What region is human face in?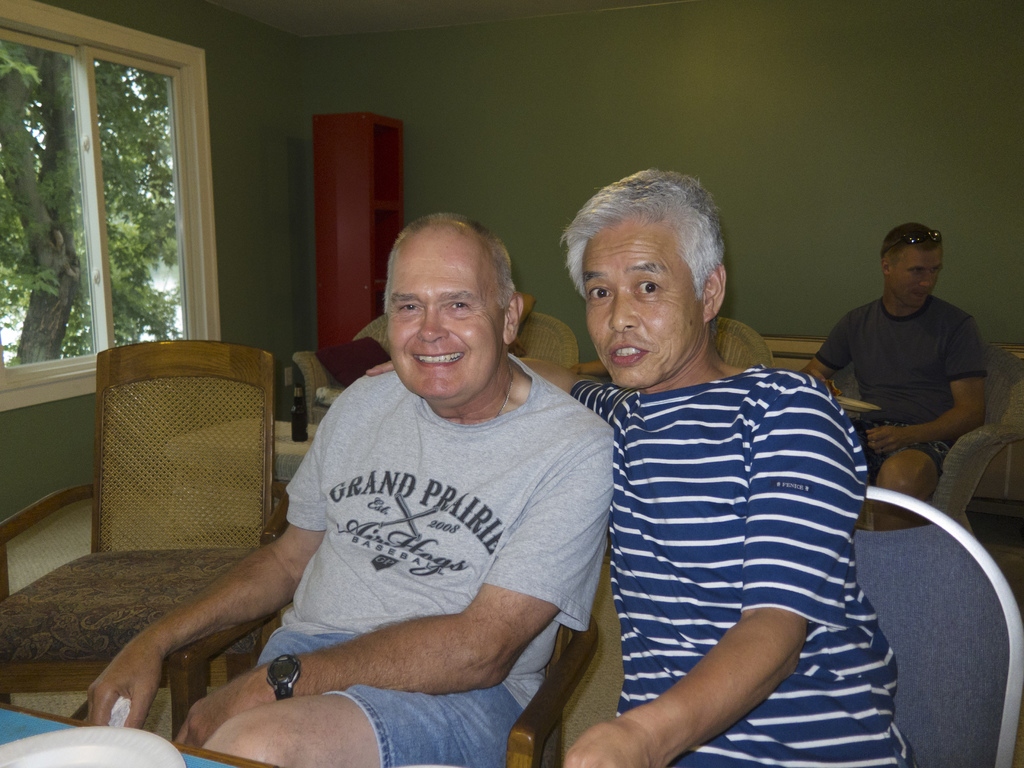
bbox(890, 247, 941, 312).
